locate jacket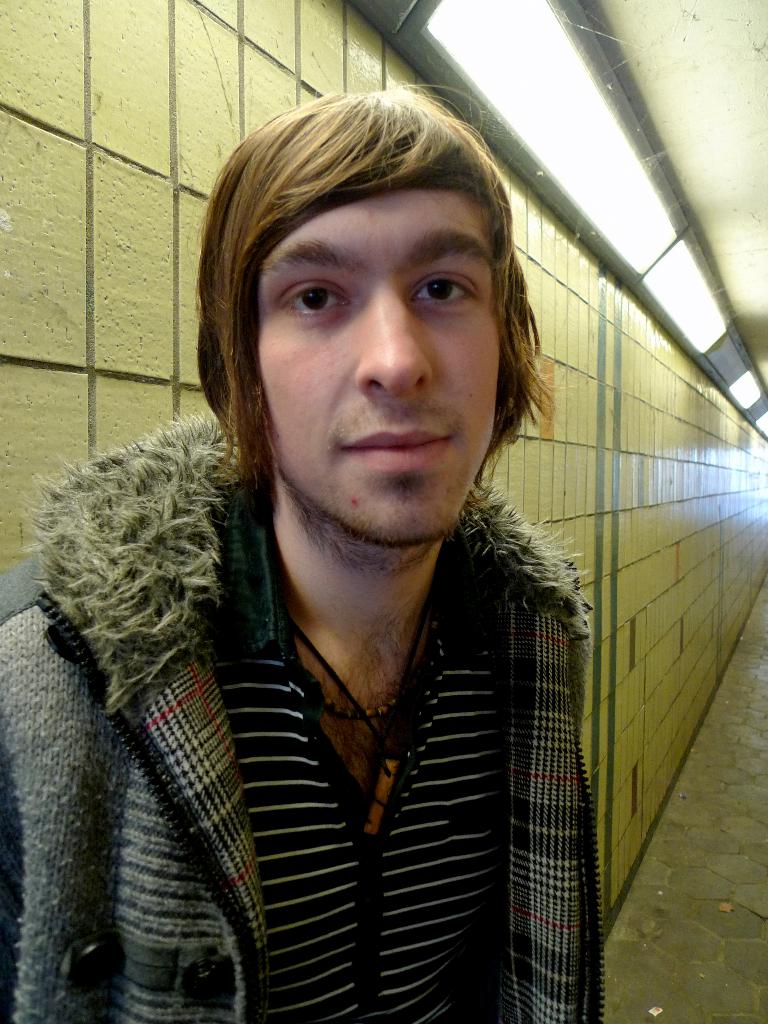
bbox(20, 232, 649, 1023)
